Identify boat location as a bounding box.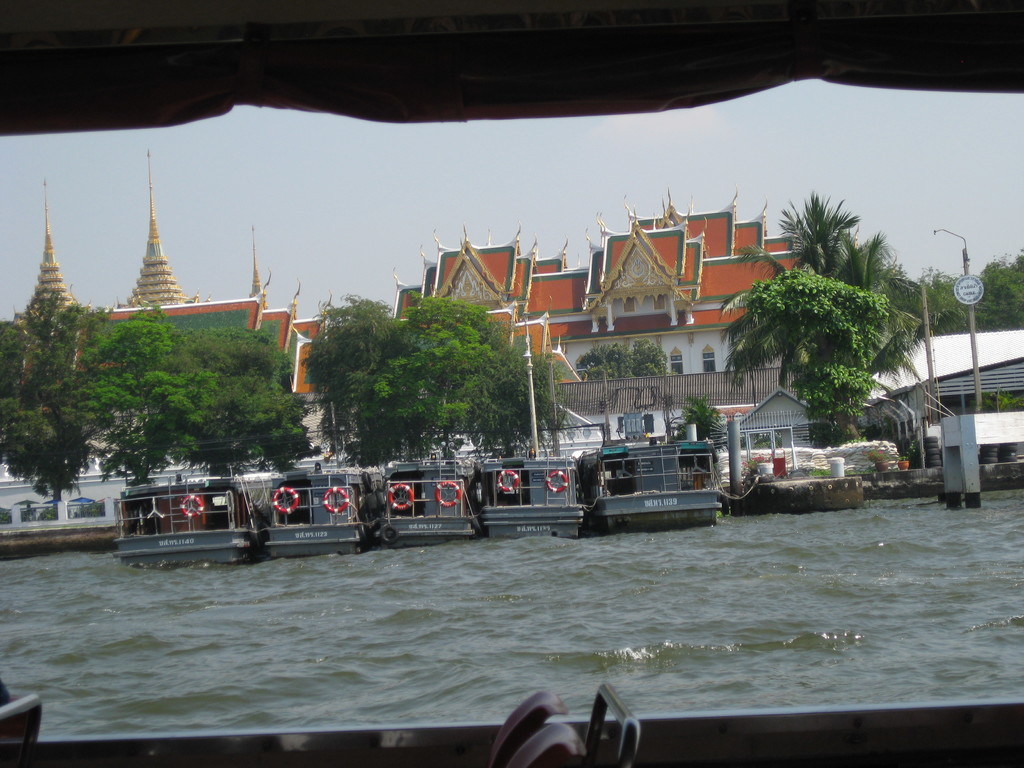
(371, 439, 489, 542).
